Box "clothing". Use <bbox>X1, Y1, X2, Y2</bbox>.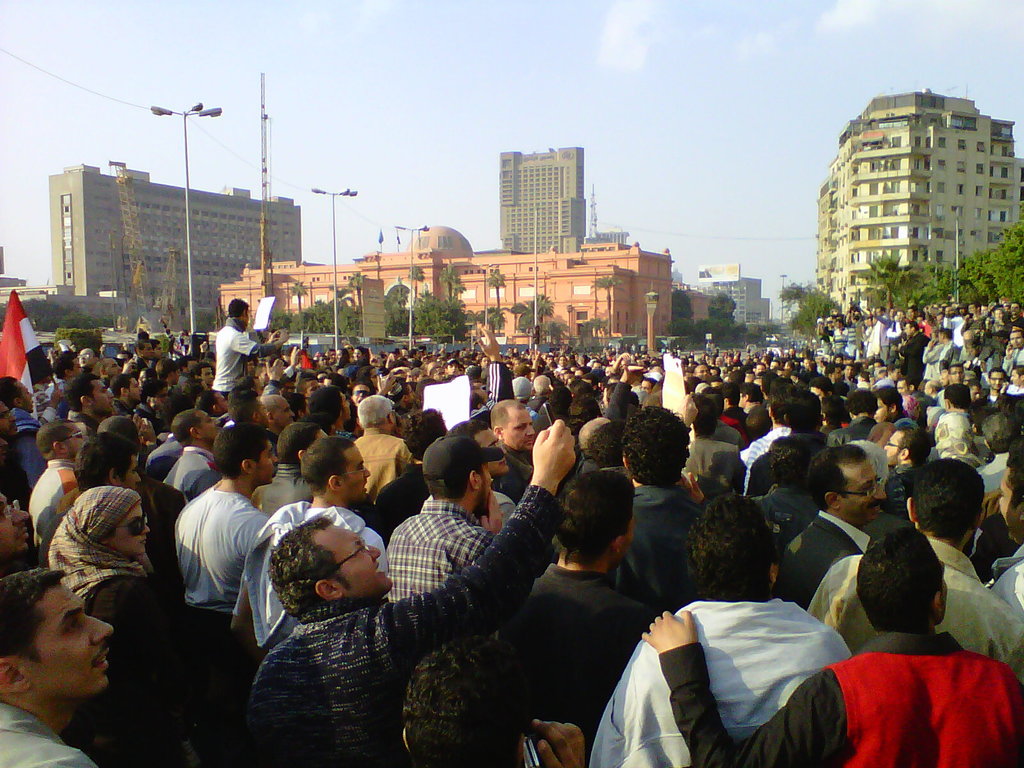
<bbox>351, 424, 417, 499</bbox>.
